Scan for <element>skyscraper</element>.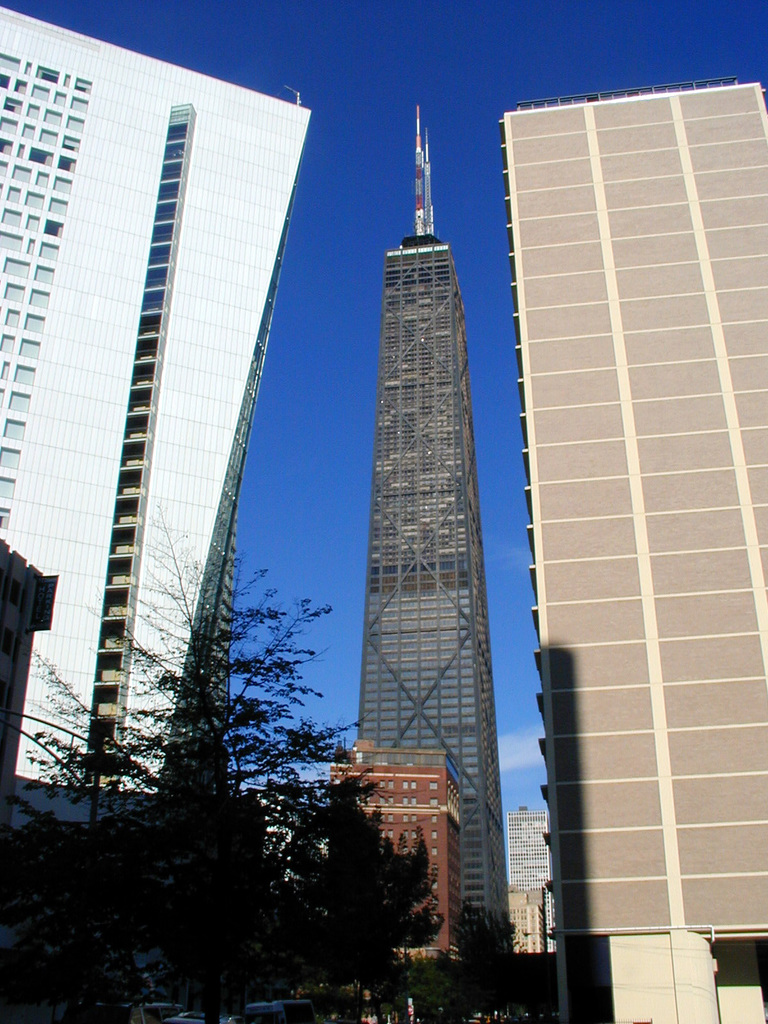
Scan result: left=348, top=99, right=519, bottom=1012.
